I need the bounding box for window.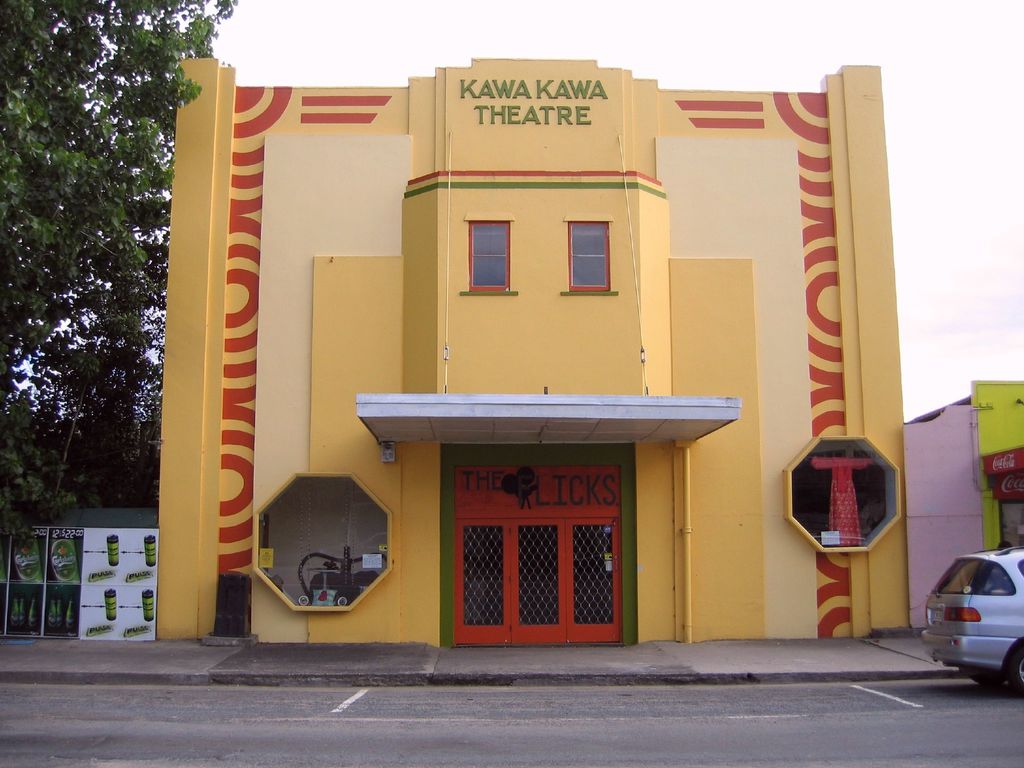
Here it is: (x1=790, y1=442, x2=897, y2=547).
